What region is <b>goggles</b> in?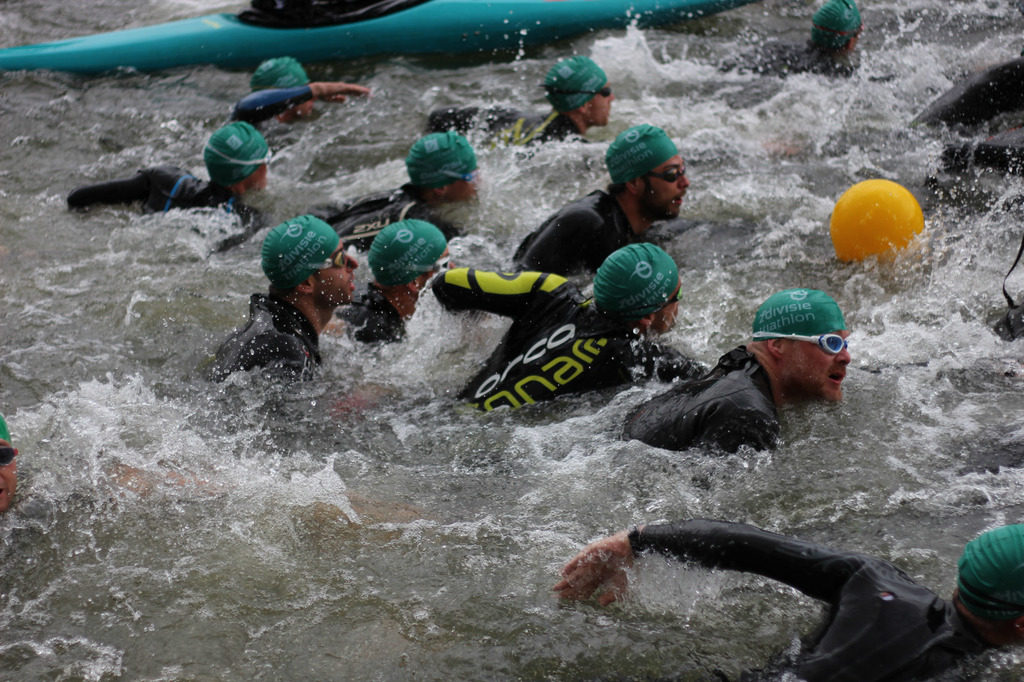
426, 251, 456, 284.
